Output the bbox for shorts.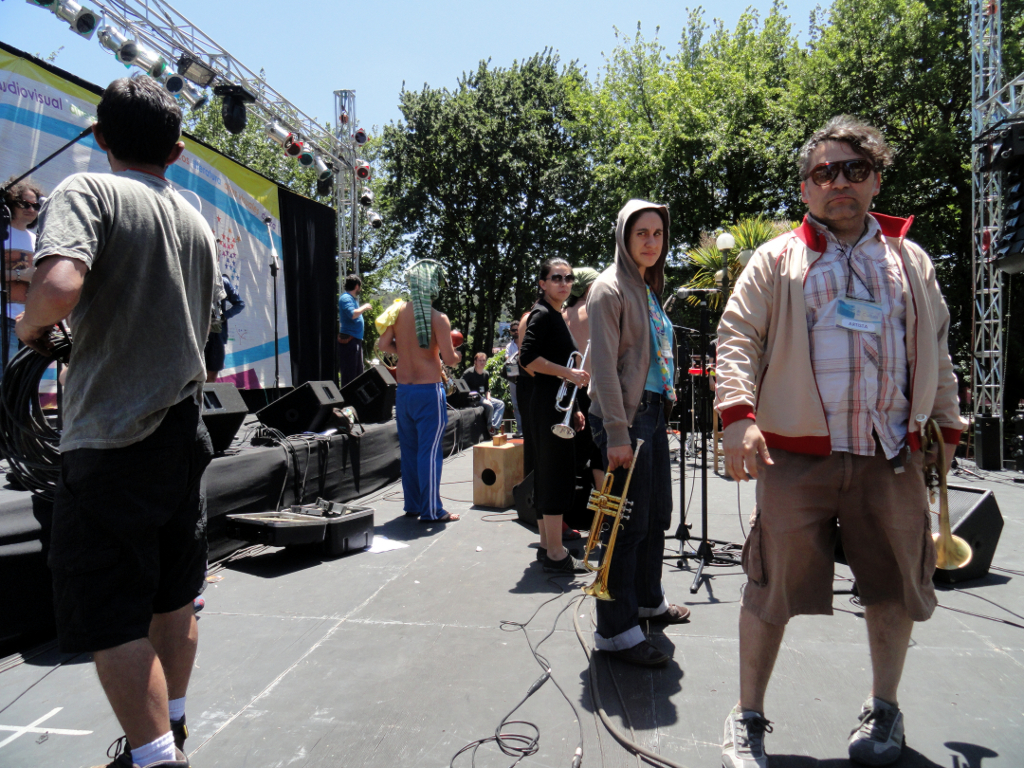
bbox=[747, 453, 947, 593].
